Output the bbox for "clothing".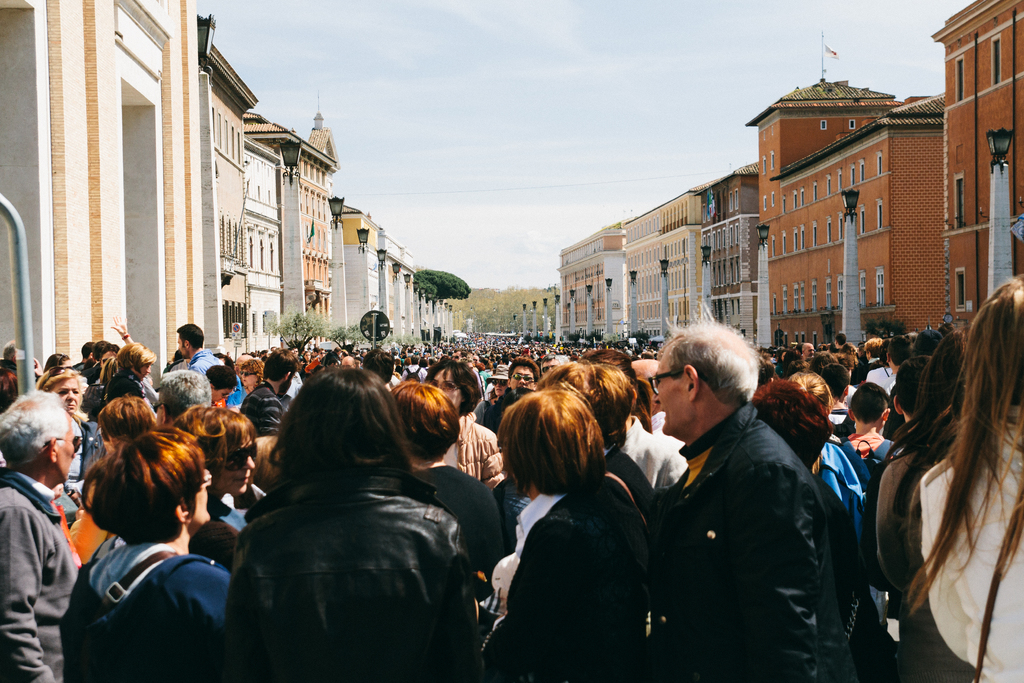
box=[436, 410, 504, 489].
